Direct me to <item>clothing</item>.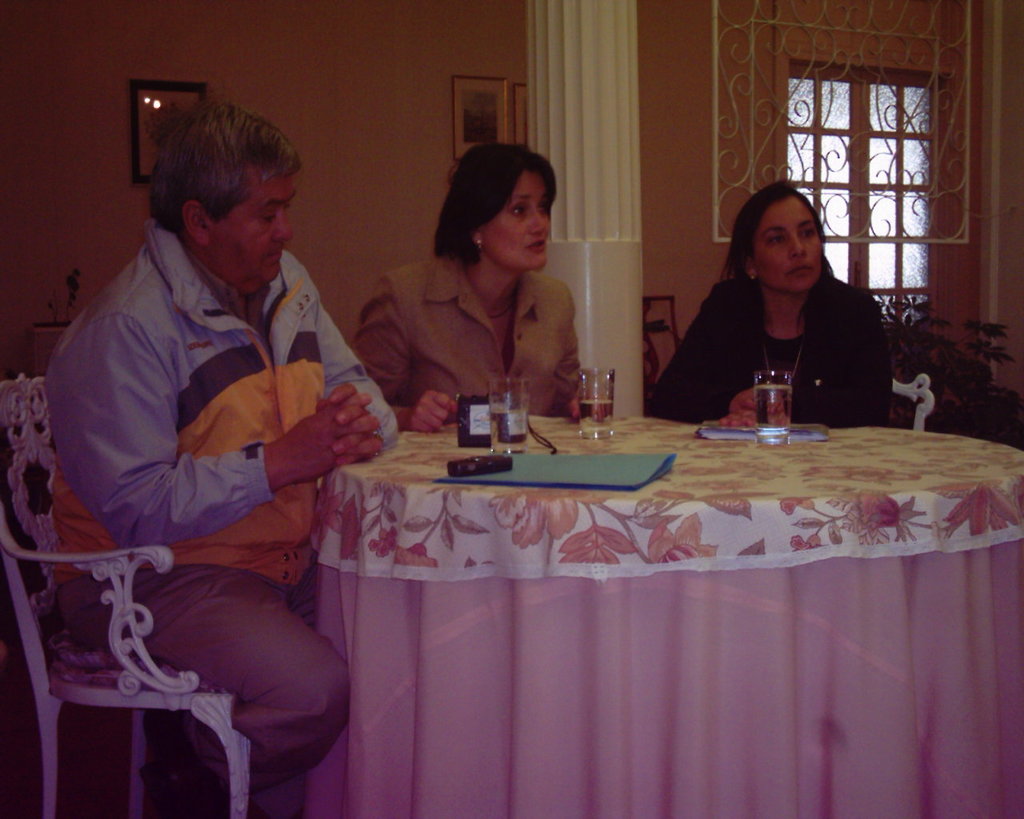
Direction: BBox(641, 262, 892, 427).
